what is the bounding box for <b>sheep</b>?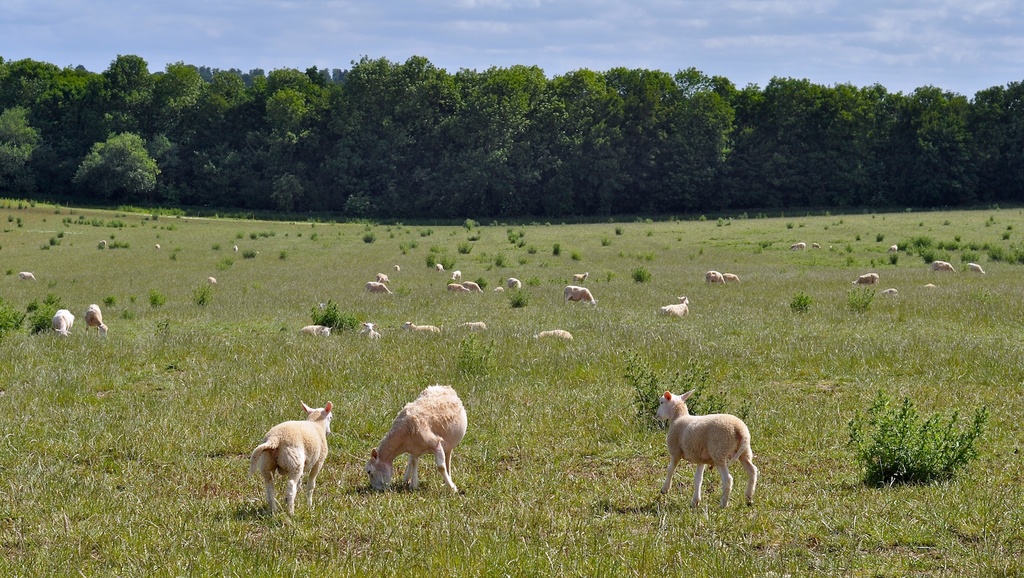
886 291 898 294.
